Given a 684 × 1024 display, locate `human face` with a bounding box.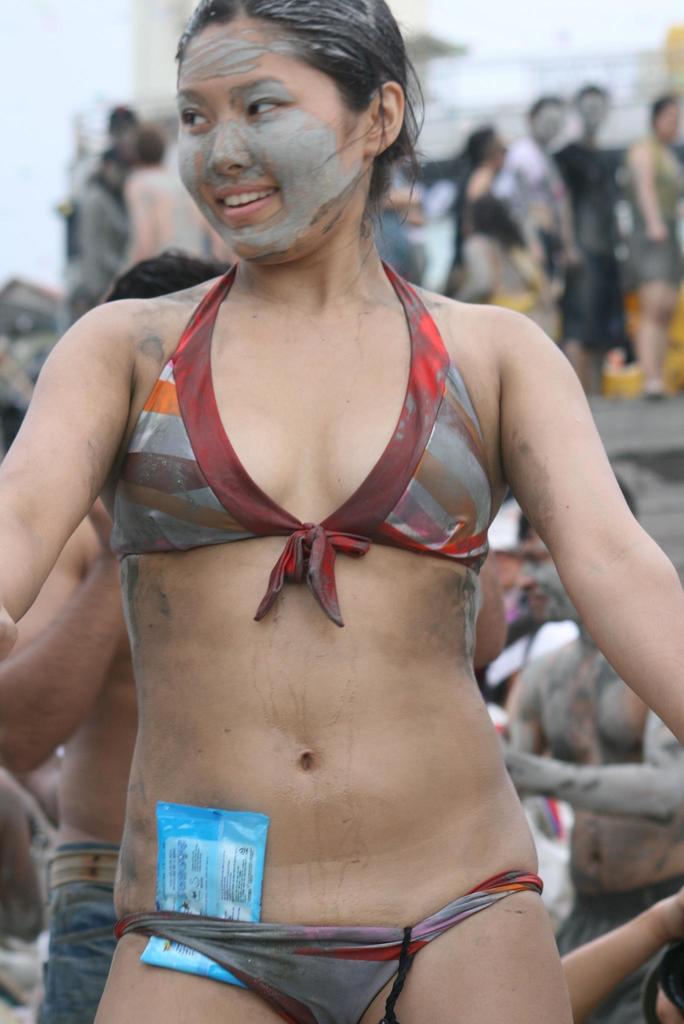
Located: (175,13,371,254).
